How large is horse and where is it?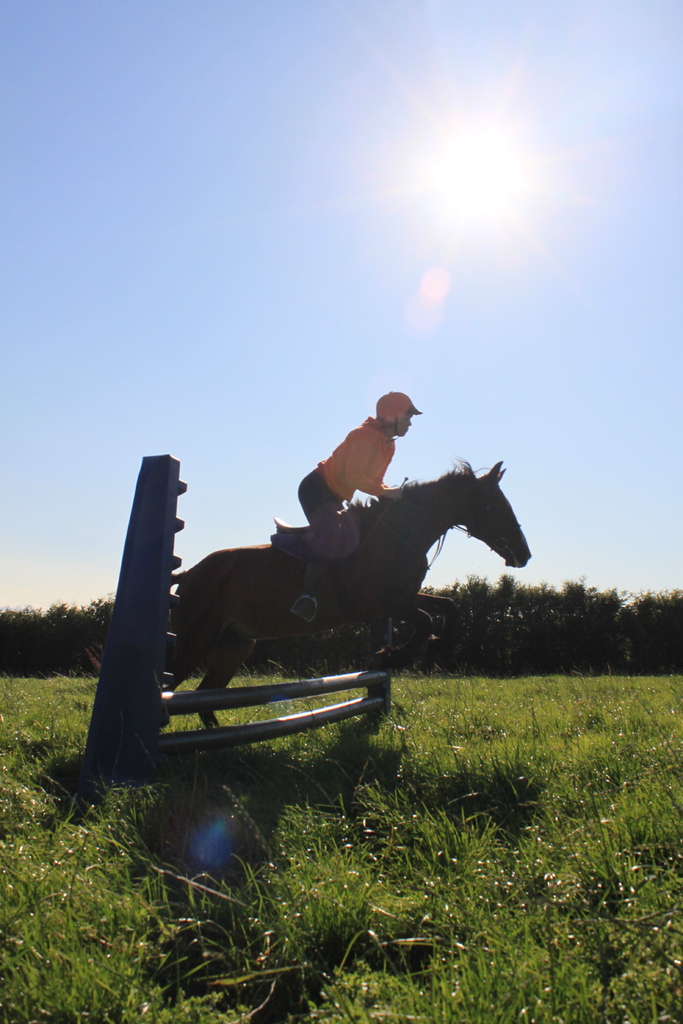
Bounding box: {"left": 160, "top": 456, "right": 532, "bottom": 739}.
